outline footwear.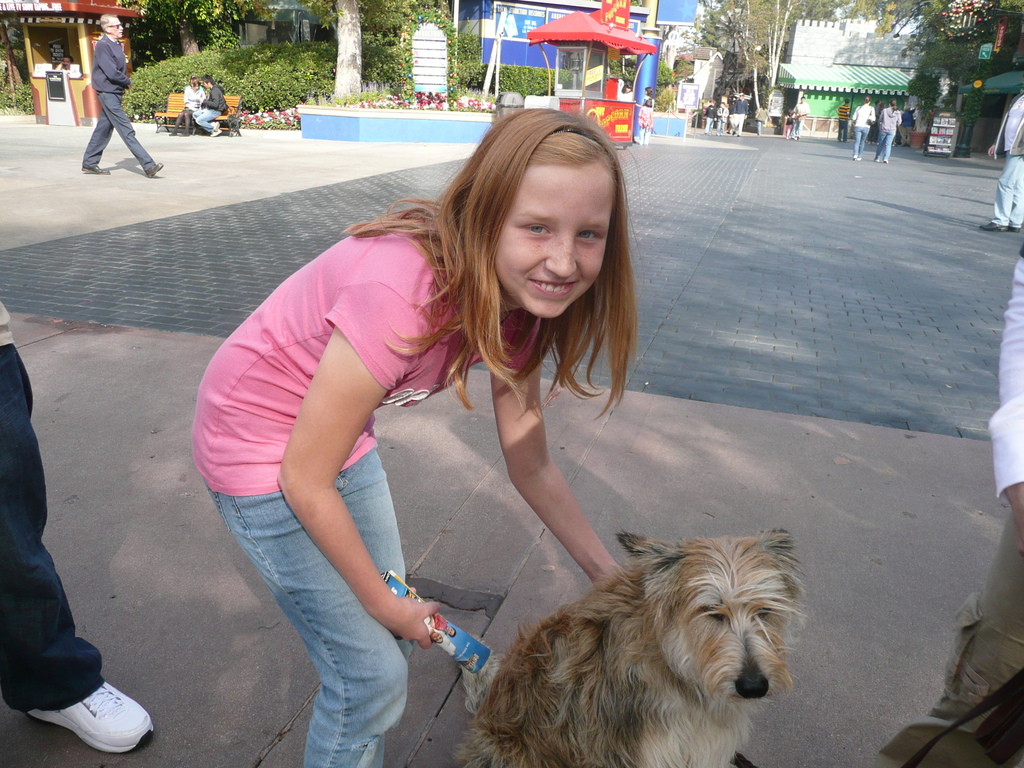
Outline: box=[179, 131, 190, 136].
